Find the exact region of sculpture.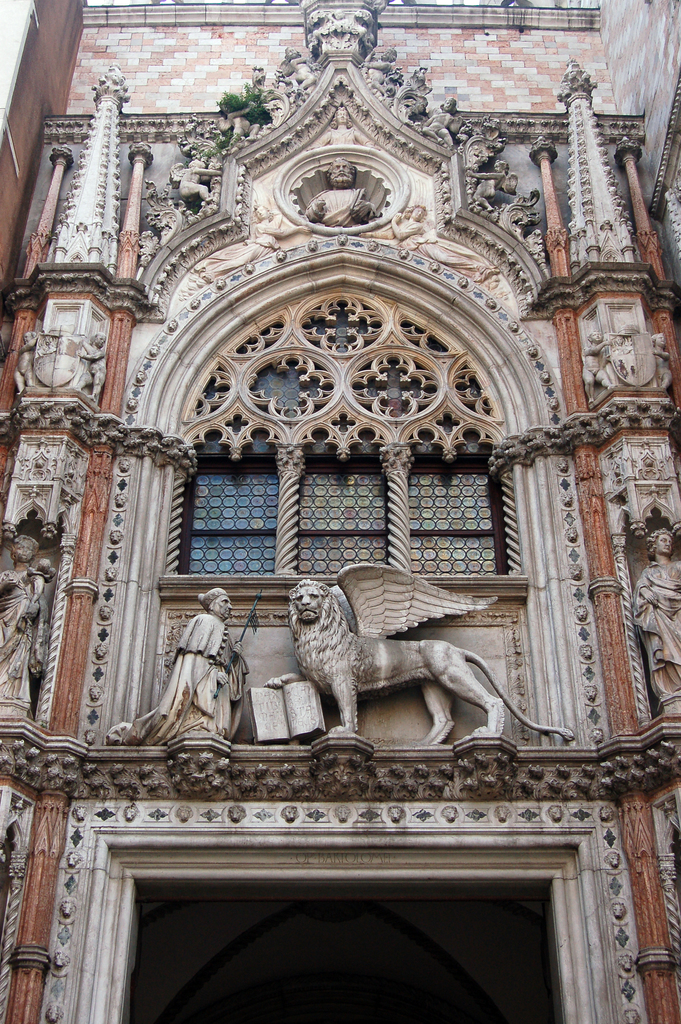
Exact region: {"x1": 388, "y1": 200, "x2": 498, "y2": 285}.
